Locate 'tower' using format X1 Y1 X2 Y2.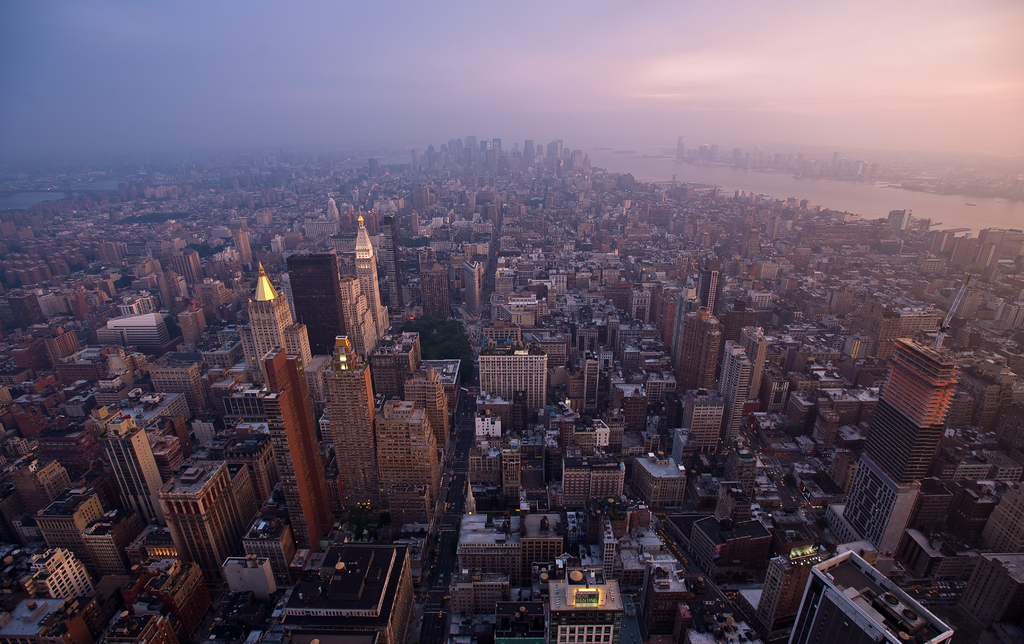
287 258 344 352.
